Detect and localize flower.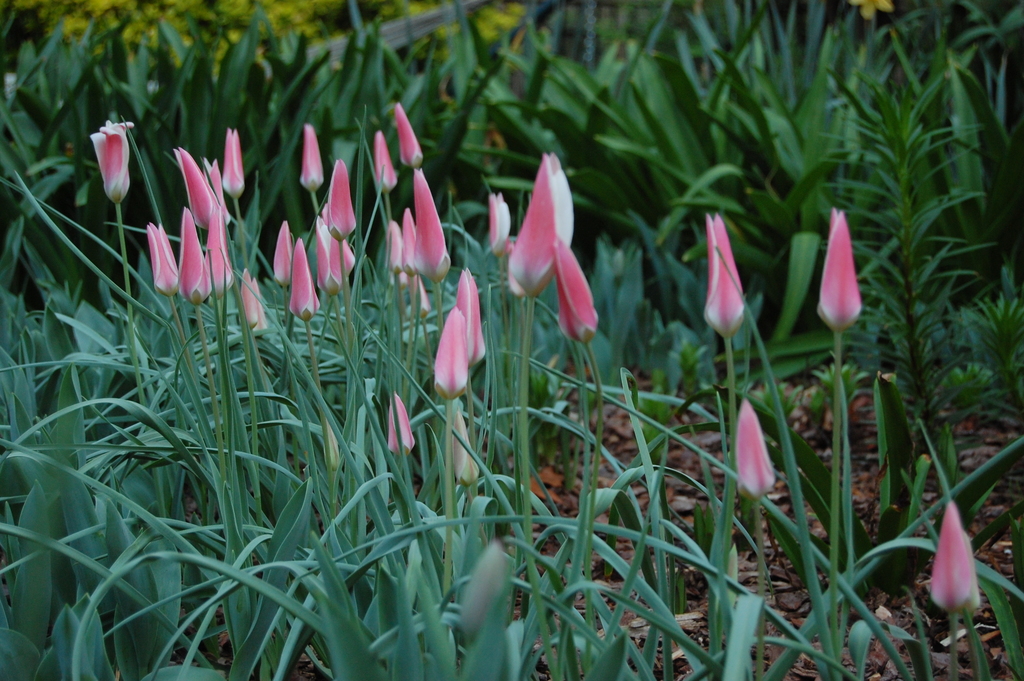
Localized at bbox=[302, 122, 323, 193].
